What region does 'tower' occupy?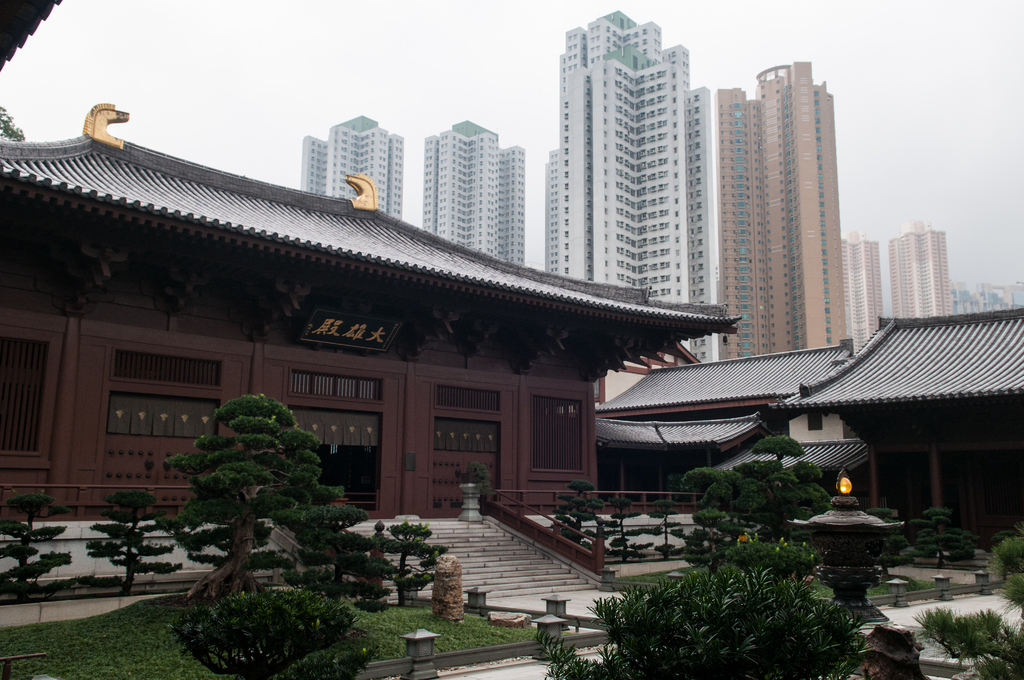
{"x1": 717, "y1": 59, "x2": 851, "y2": 360}.
